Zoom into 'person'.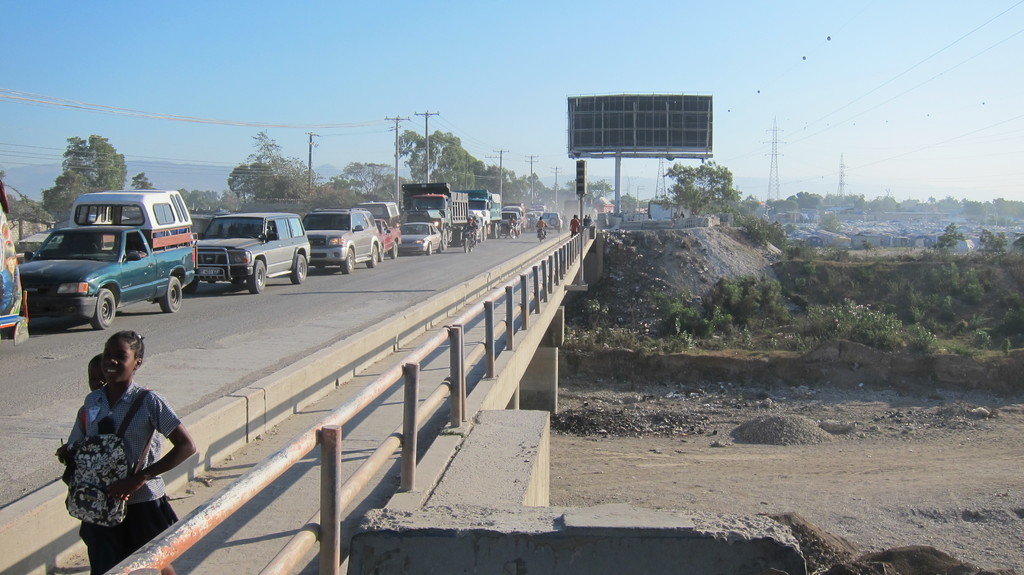
Zoom target: <box>583,213,587,223</box>.
